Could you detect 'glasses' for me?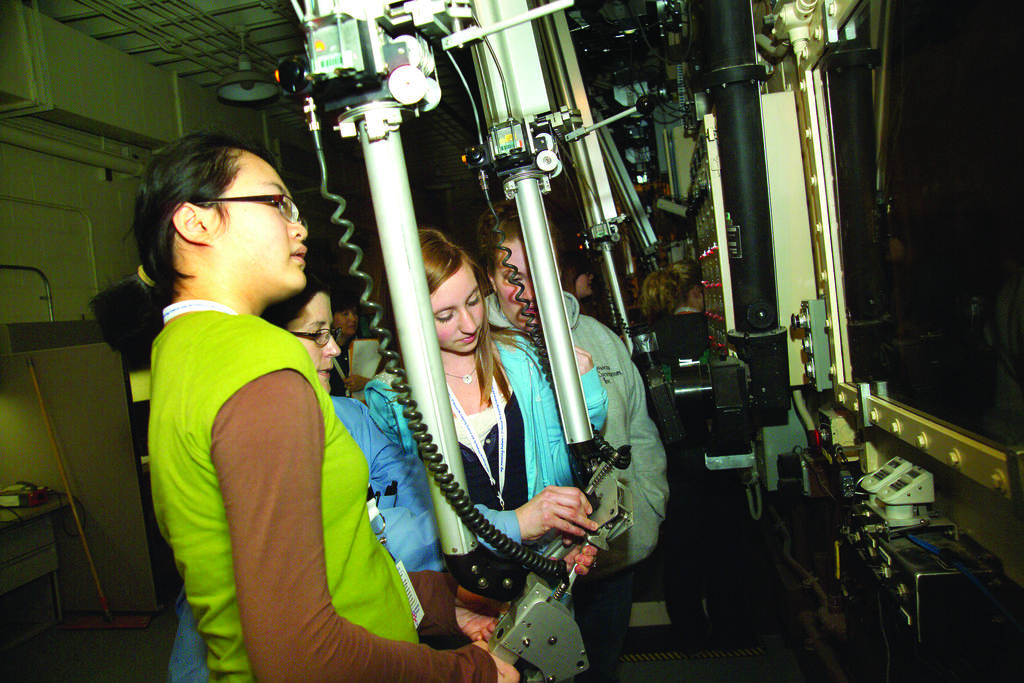
Detection result: (x1=195, y1=192, x2=309, y2=231).
